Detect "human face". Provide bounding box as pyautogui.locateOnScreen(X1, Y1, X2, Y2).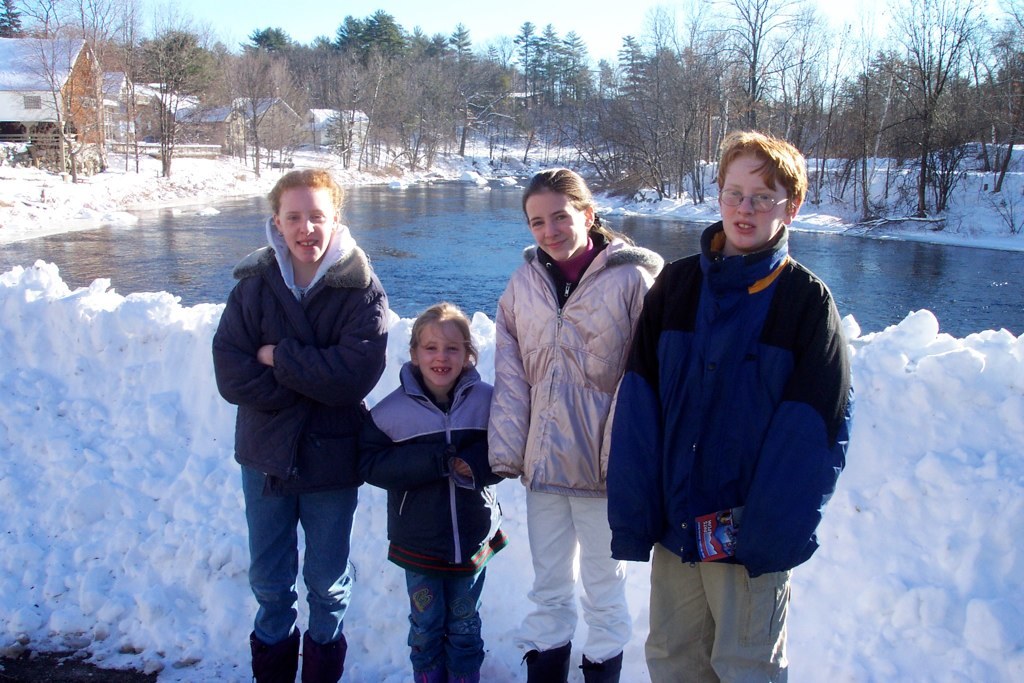
pyautogui.locateOnScreen(280, 191, 333, 264).
